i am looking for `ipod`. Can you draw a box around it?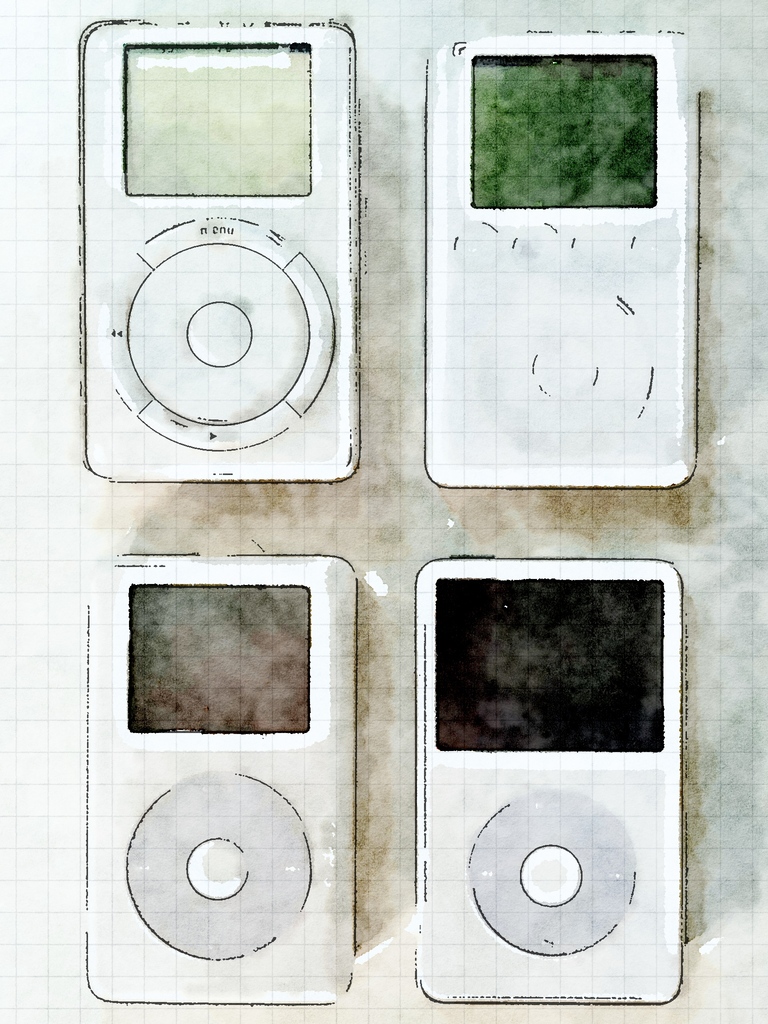
Sure, the bounding box is 84,552,359,1006.
